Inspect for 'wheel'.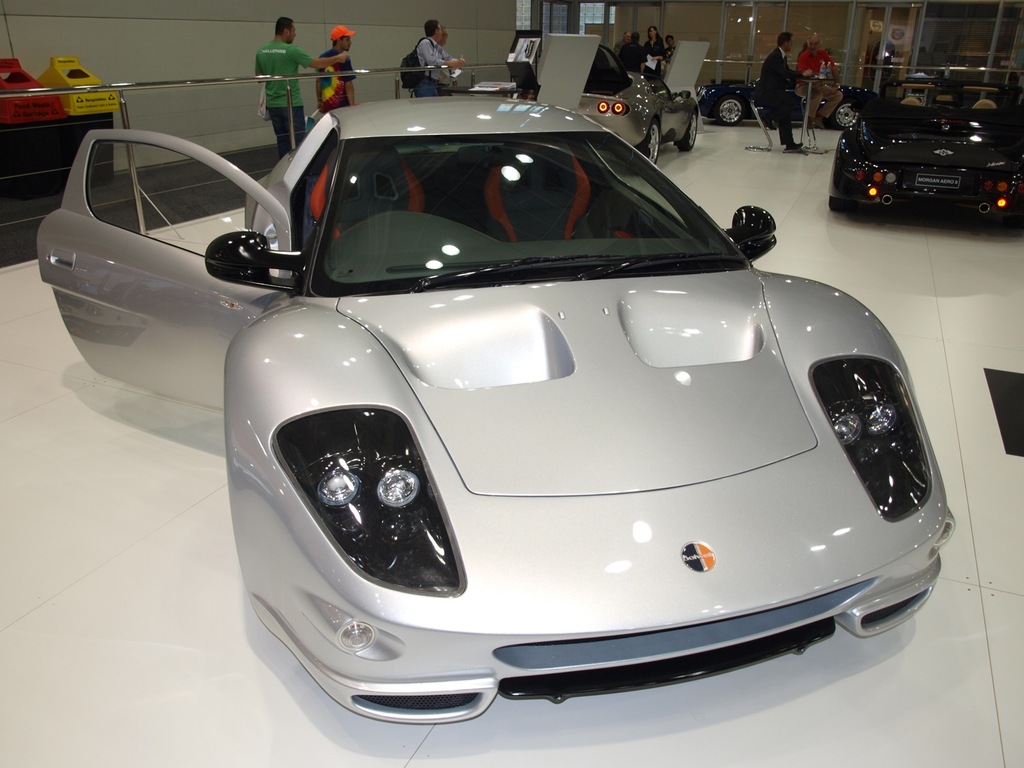
Inspection: (x1=681, y1=114, x2=698, y2=156).
